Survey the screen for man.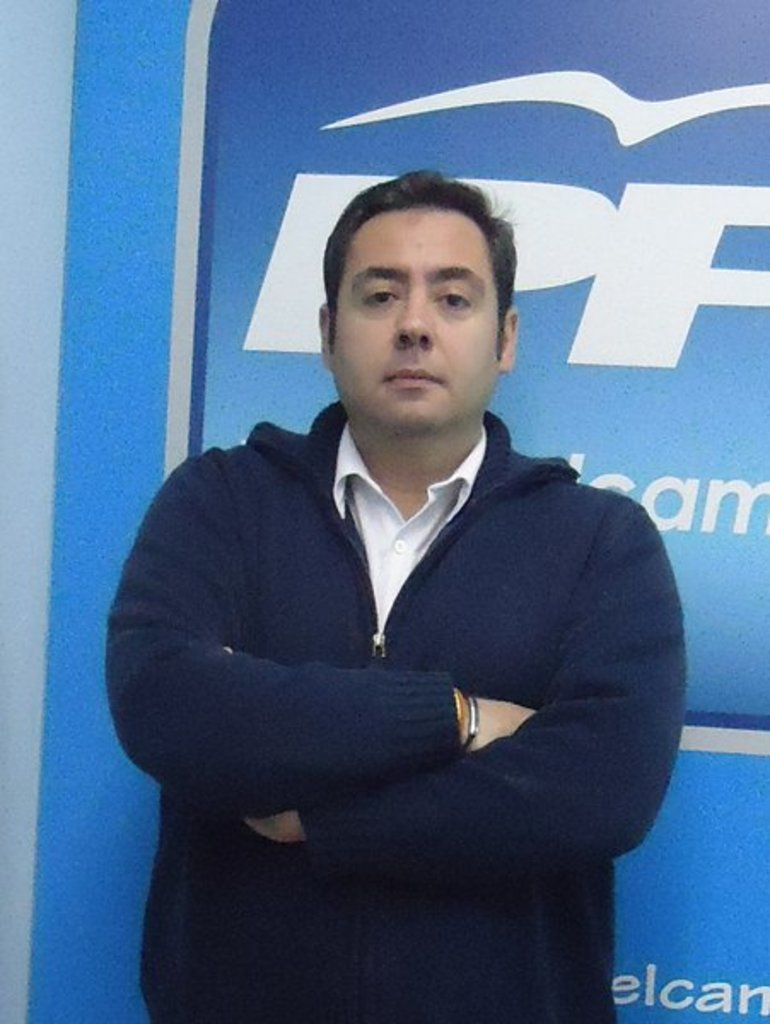
Survey found: [101, 162, 697, 1022].
